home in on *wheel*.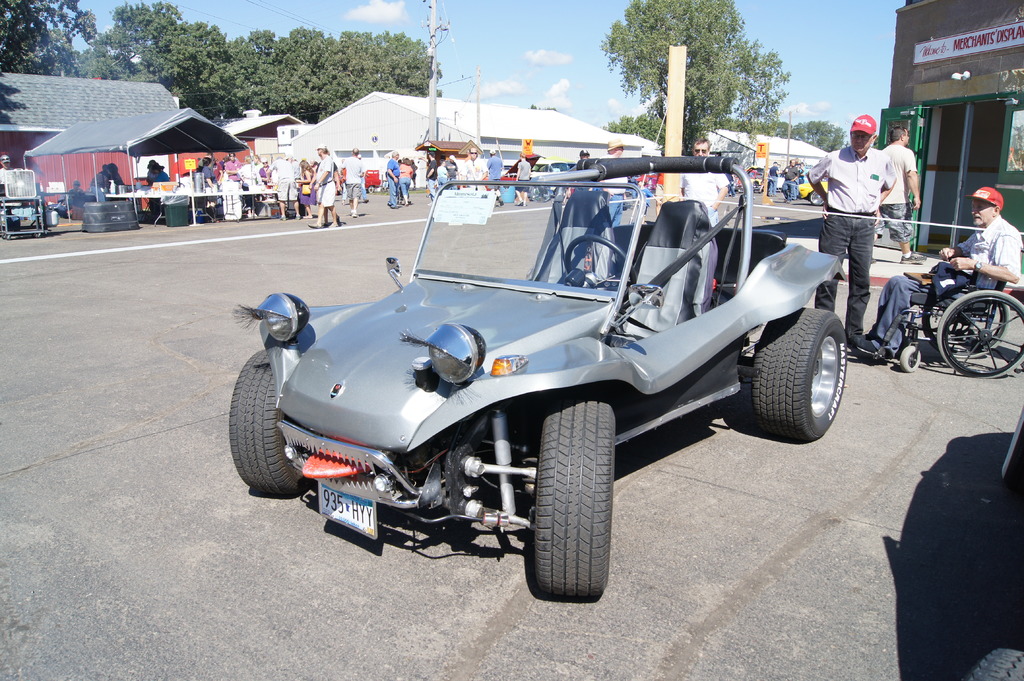
Homed in at <box>530,186,550,204</box>.
